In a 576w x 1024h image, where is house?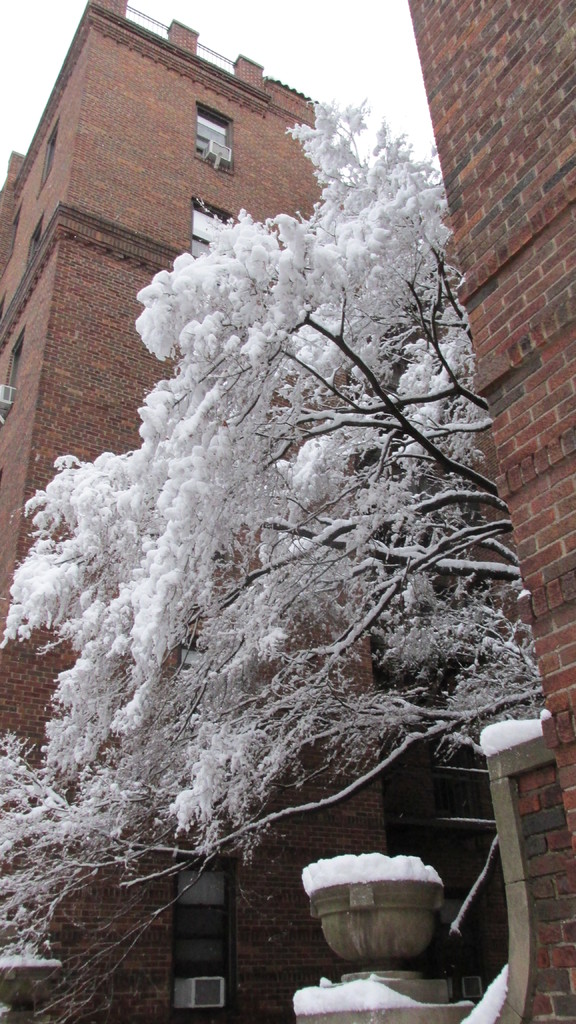
397/0/575/1015.
